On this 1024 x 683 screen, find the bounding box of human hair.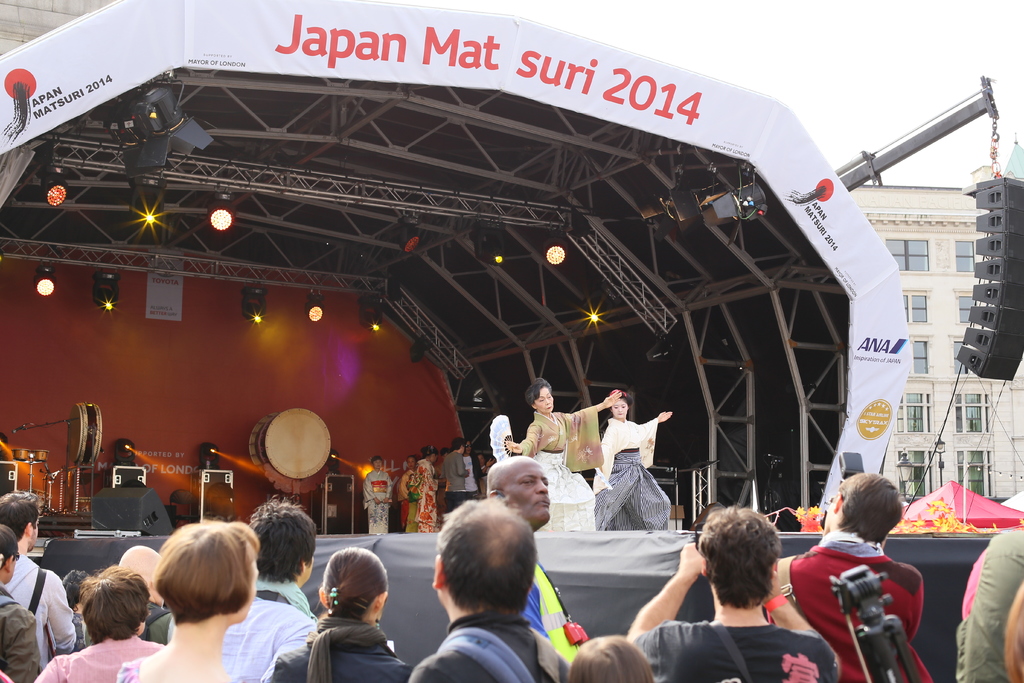
Bounding box: [0, 490, 38, 544].
